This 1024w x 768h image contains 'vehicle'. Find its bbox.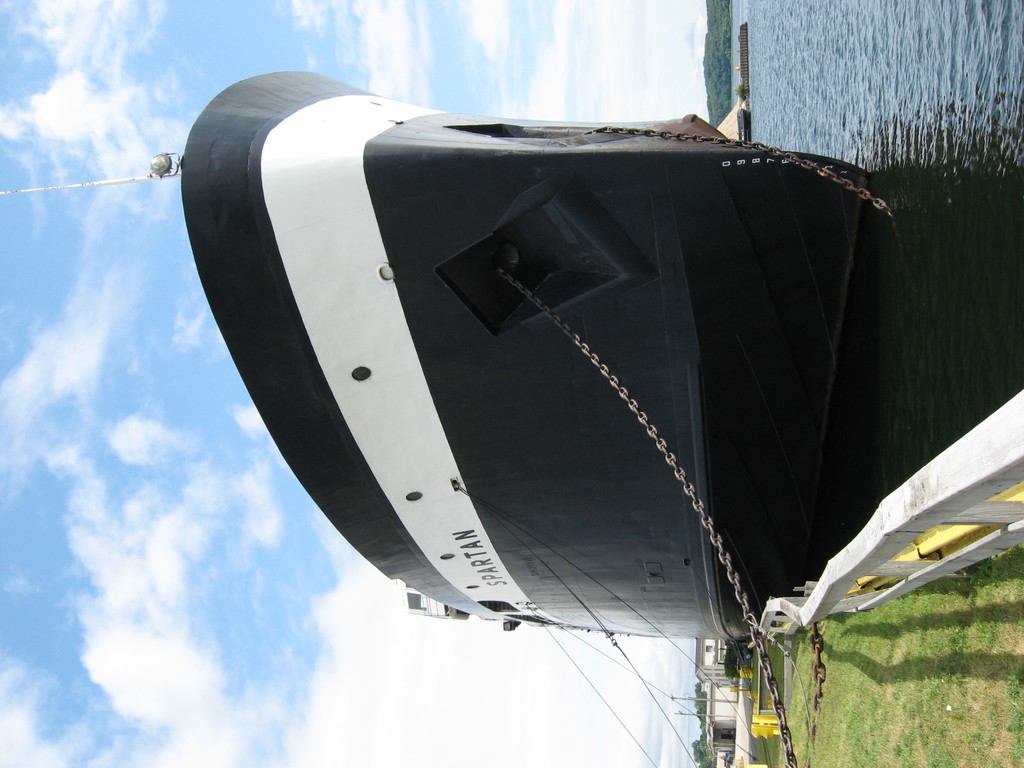
118/103/973/710.
